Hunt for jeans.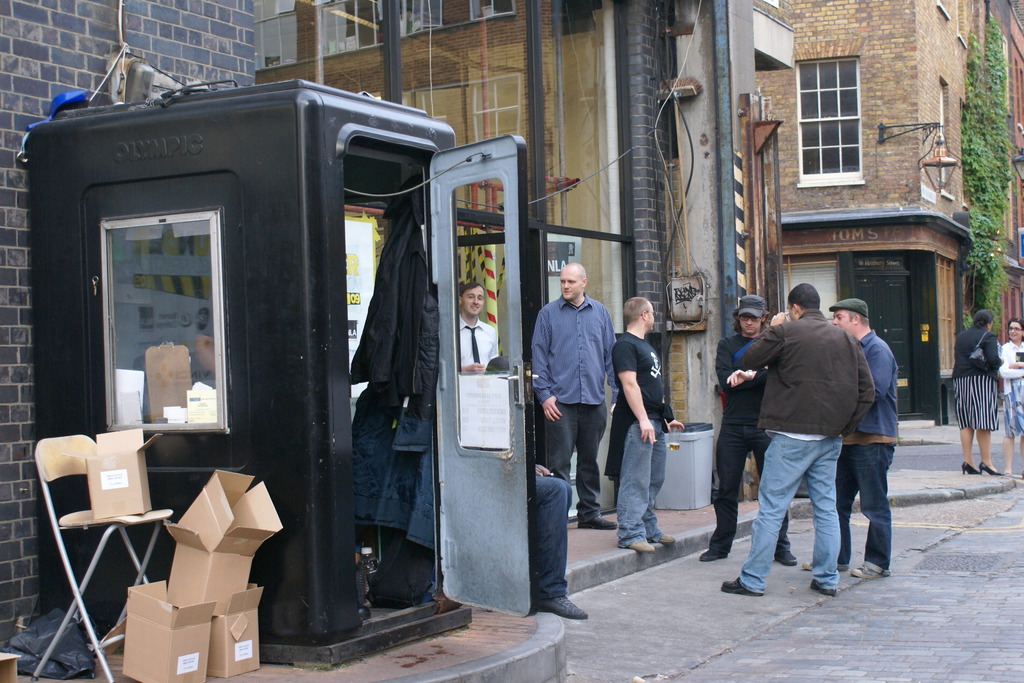
Hunted down at <box>838,443,895,580</box>.
